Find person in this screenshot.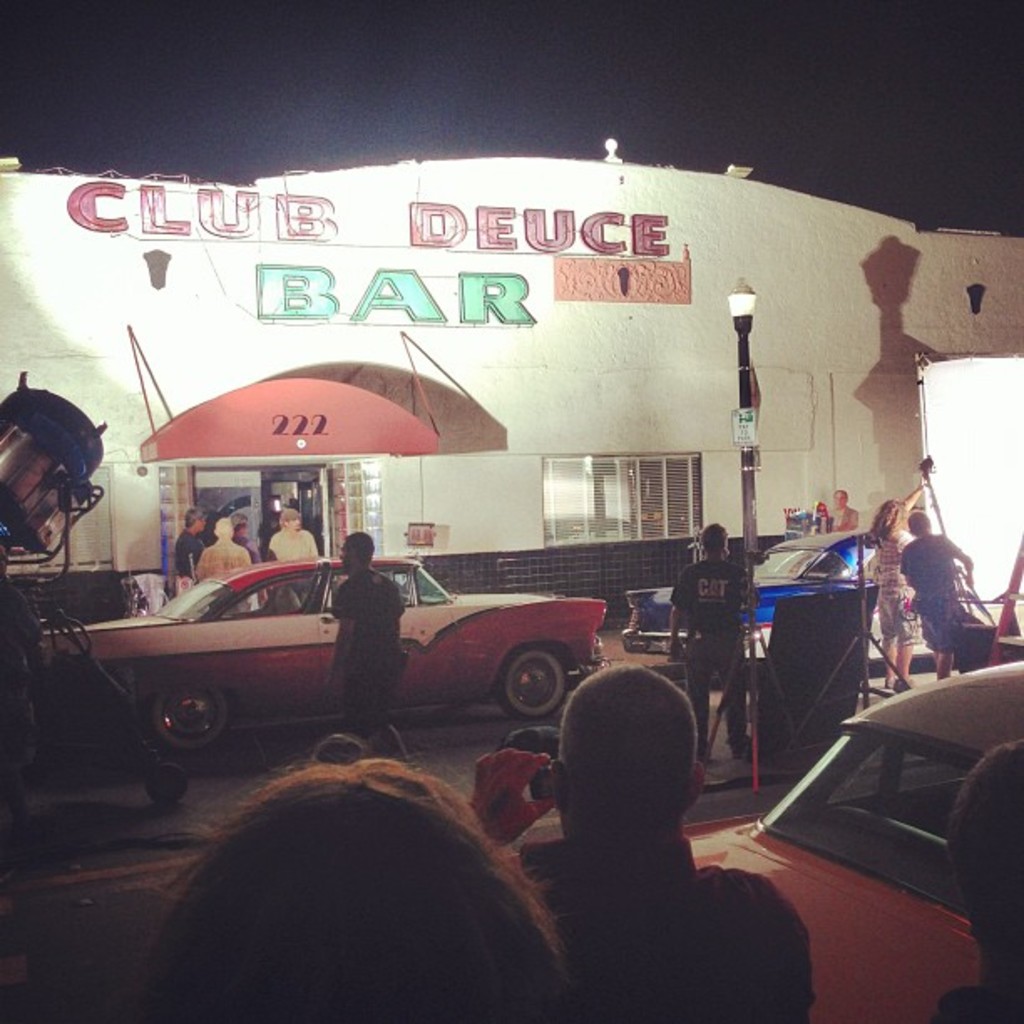
The bounding box for person is BBox(470, 659, 815, 1022).
